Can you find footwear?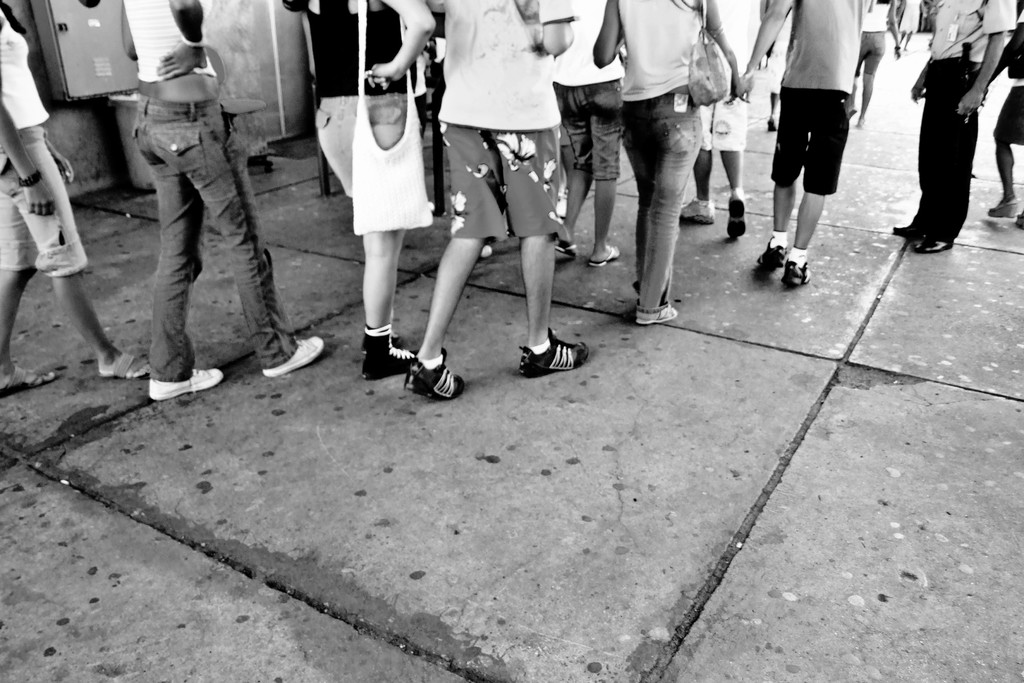
Yes, bounding box: x1=0, y1=365, x2=54, y2=397.
